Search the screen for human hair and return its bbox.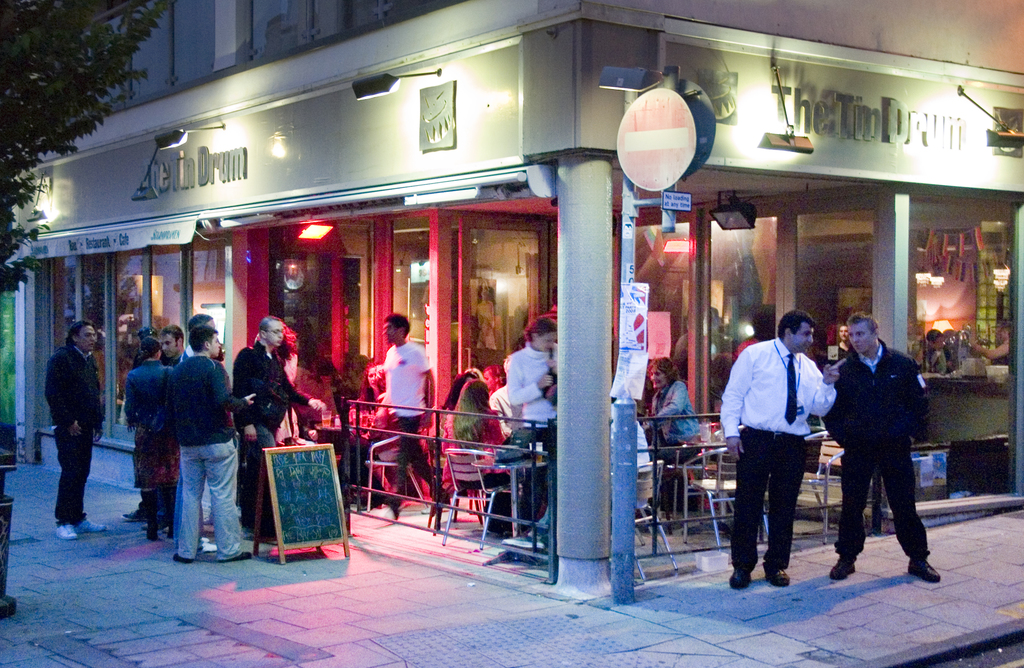
Found: 67:323:89:344.
